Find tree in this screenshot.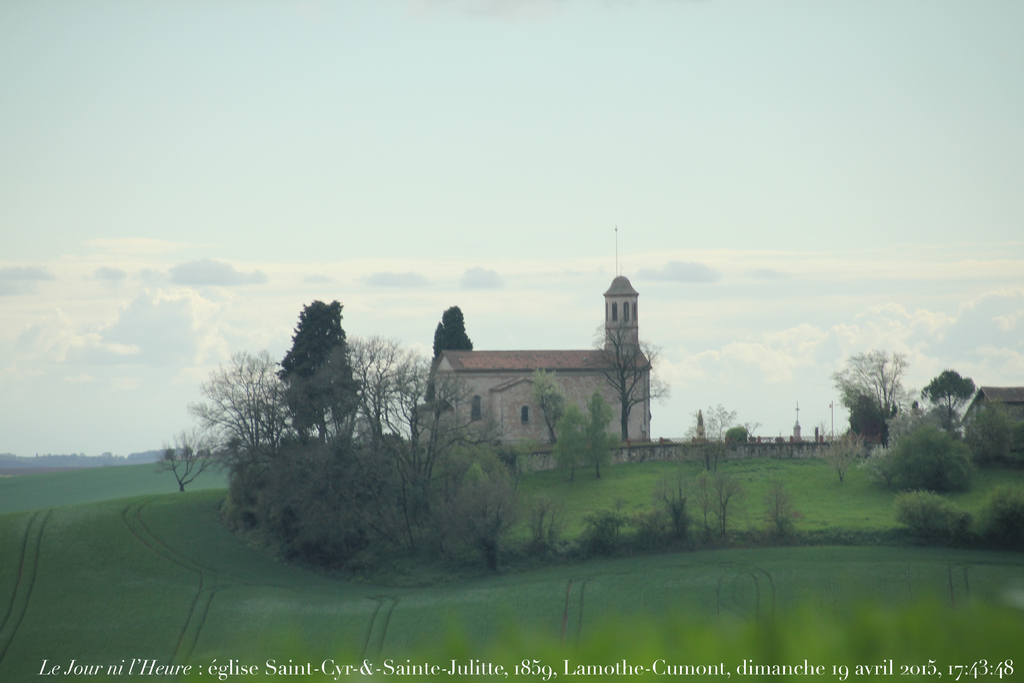
The bounding box for tree is pyautogui.locateOnScreen(155, 431, 215, 493).
